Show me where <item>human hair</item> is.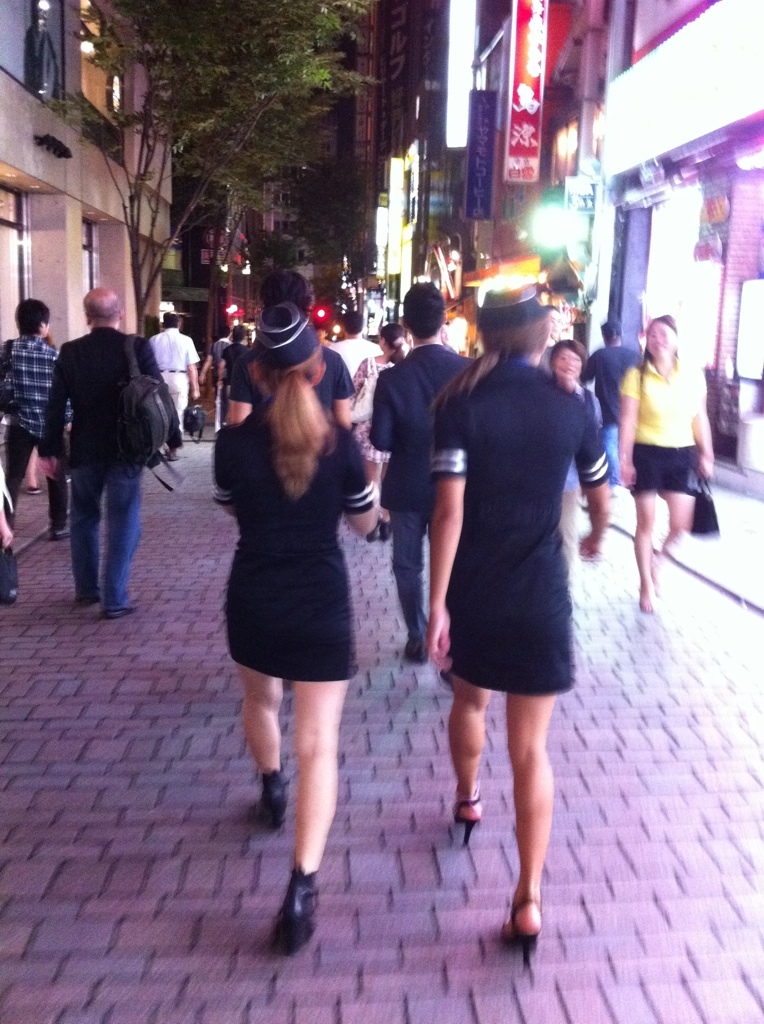
<item>human hair</item> is at box(83, 293, 122, 330).
